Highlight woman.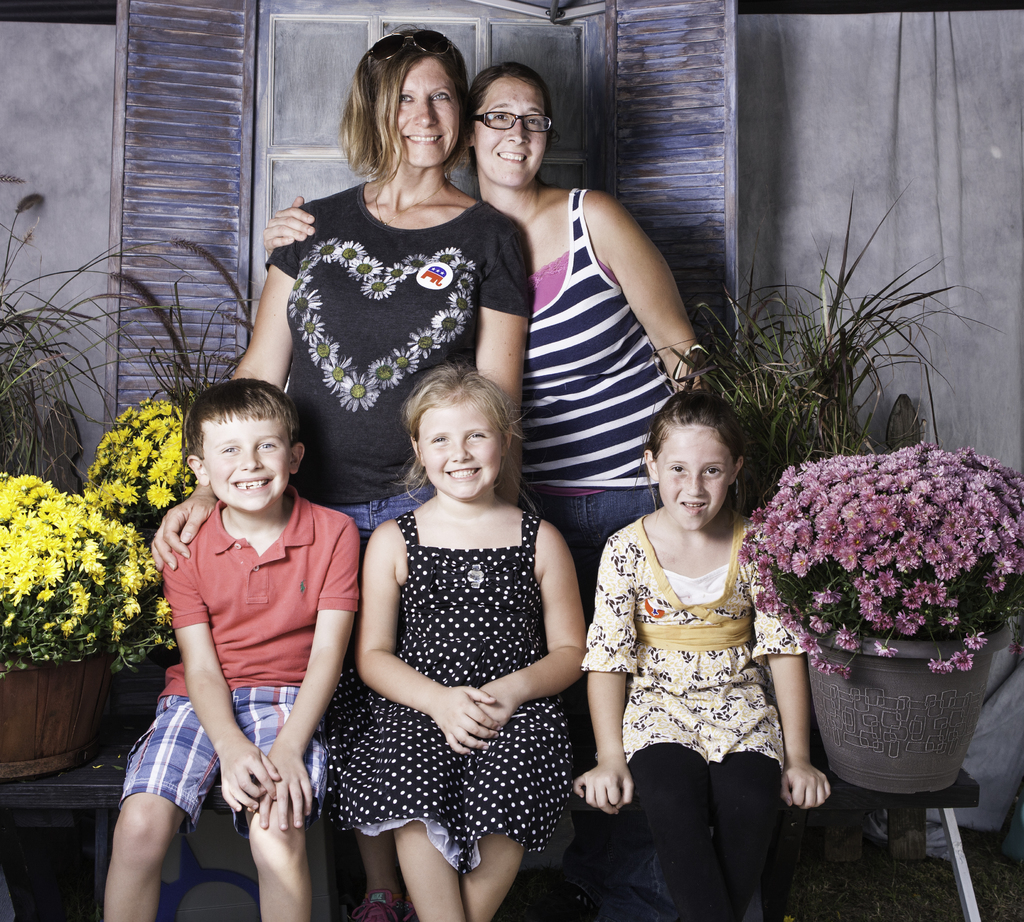
Highlighted region: detection(253, 63, 694, 617).
